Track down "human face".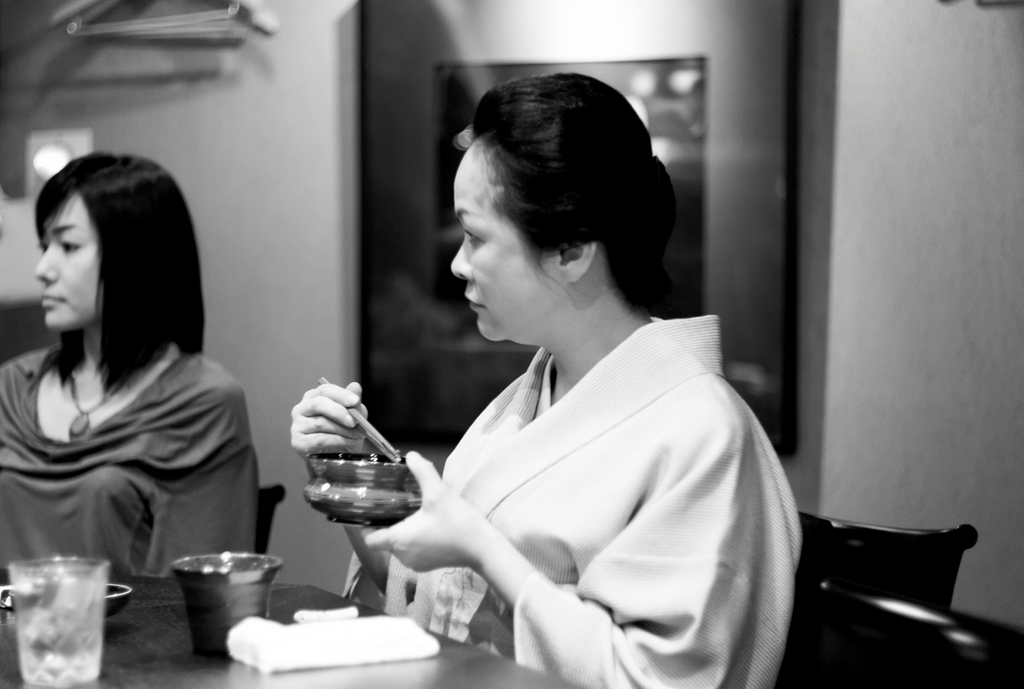
Tracked to bbox(31, 190, 105, 330).
